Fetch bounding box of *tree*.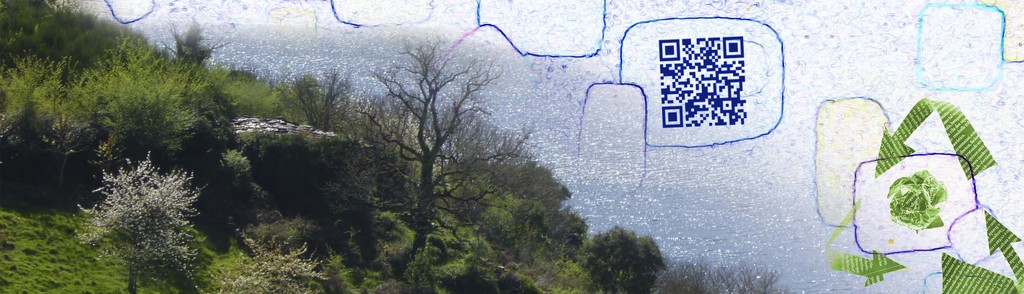
Bbox: <region>362, 22, 545, 231</region>.
